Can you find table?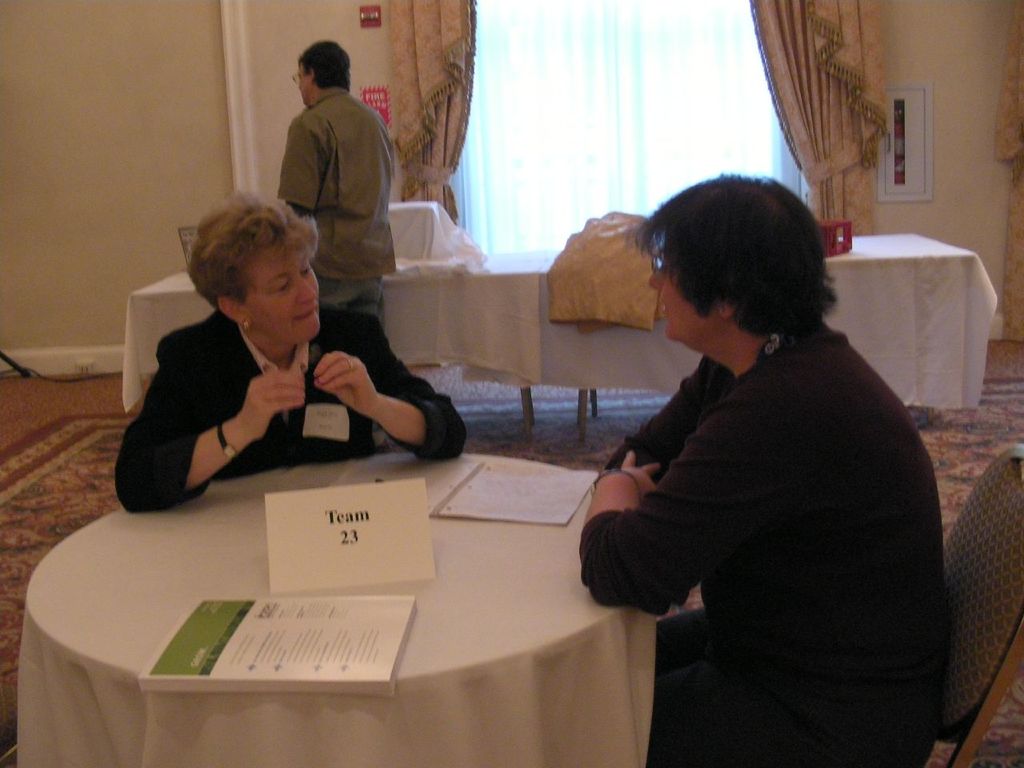
Yes, bounding box: [4,436,666,767].
